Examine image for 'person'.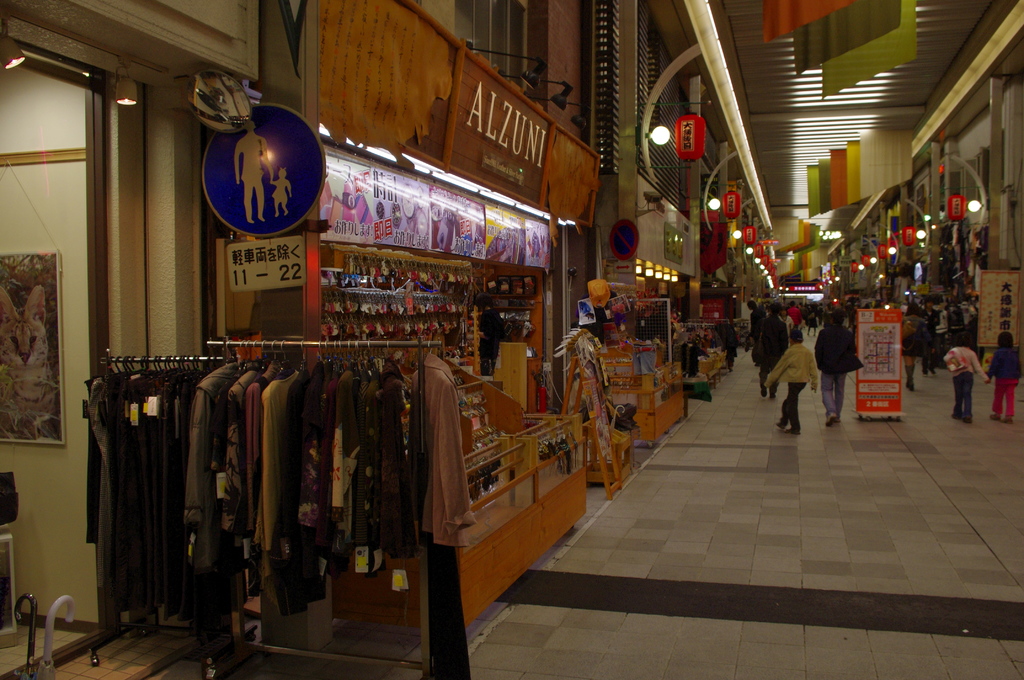
Examination result: locate(898, 305, 922, 390).
